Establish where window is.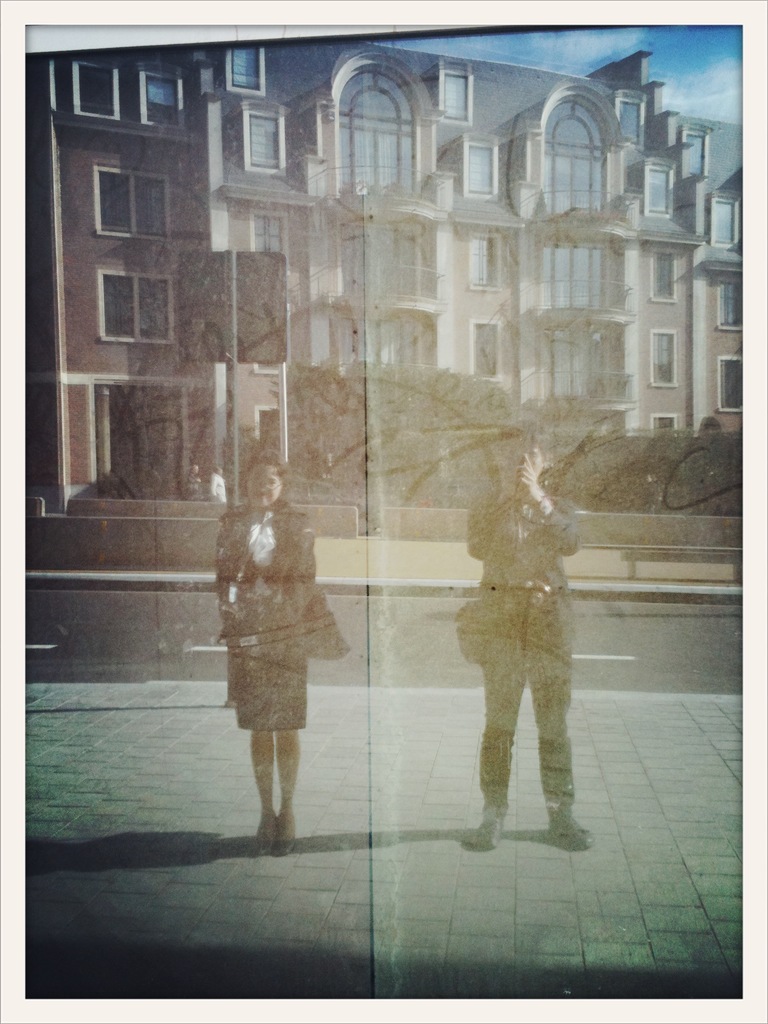
Established at <region>469, 316, 513, 387</region>.
